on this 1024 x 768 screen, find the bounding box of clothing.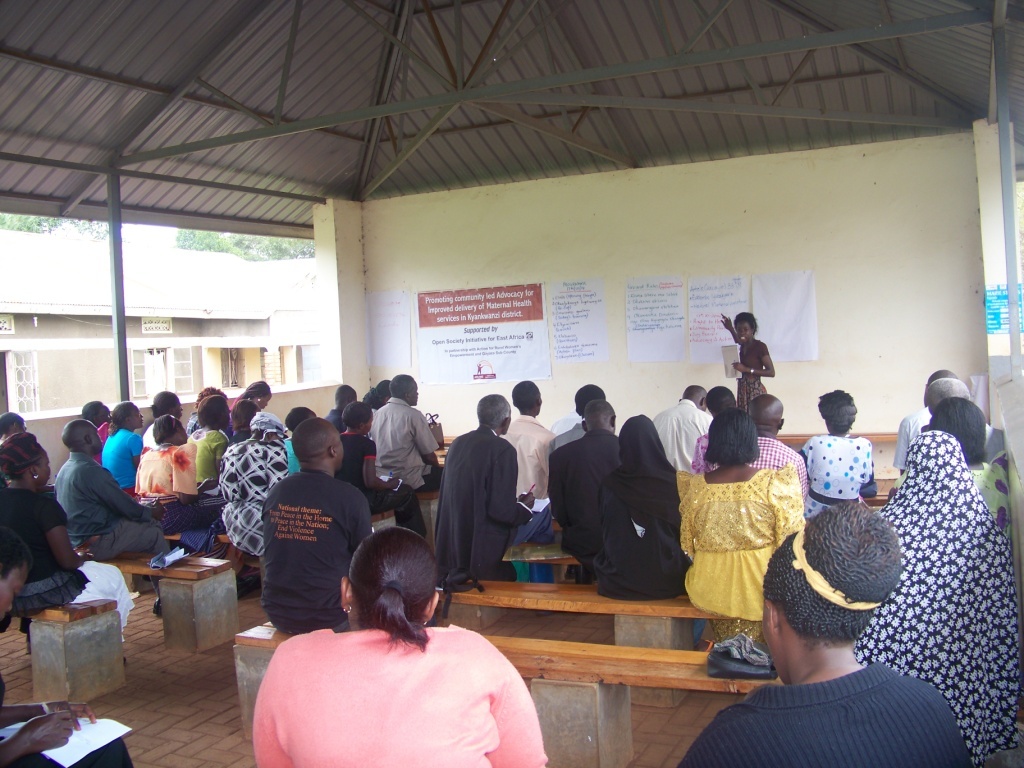
Bounding box: x1=923 y1=394 x2=989 y2=467.
